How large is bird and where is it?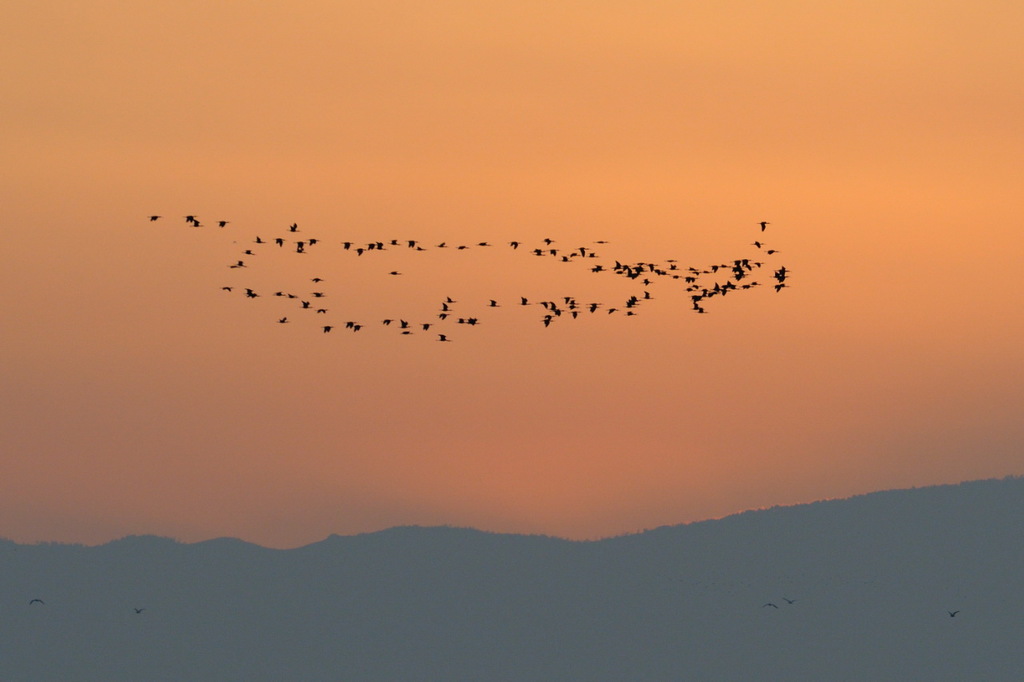
Bounding box: (left=388, top=237, right=401, bottom=247).
